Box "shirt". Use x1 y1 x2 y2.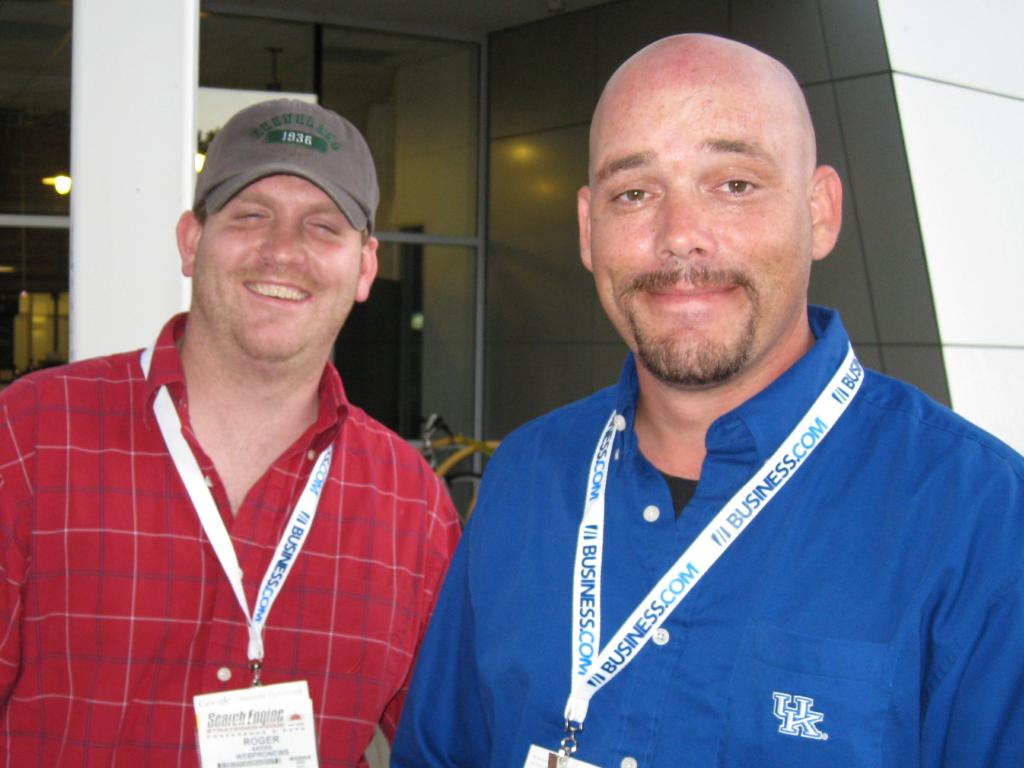
388 298 1023 766.
